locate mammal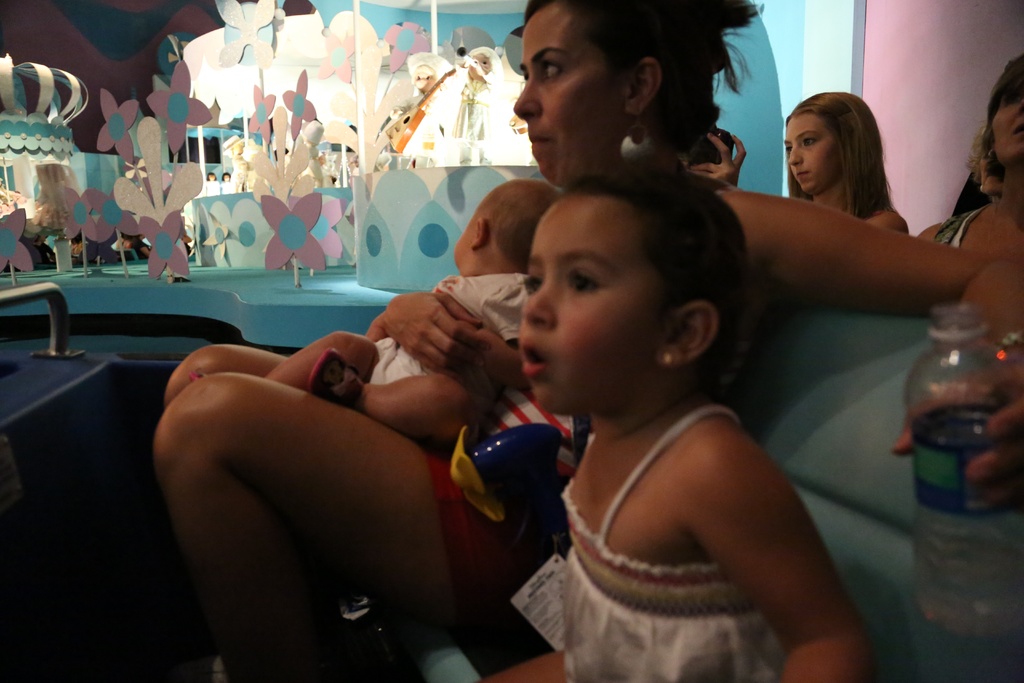
region(152, 0, 1023, 682)
